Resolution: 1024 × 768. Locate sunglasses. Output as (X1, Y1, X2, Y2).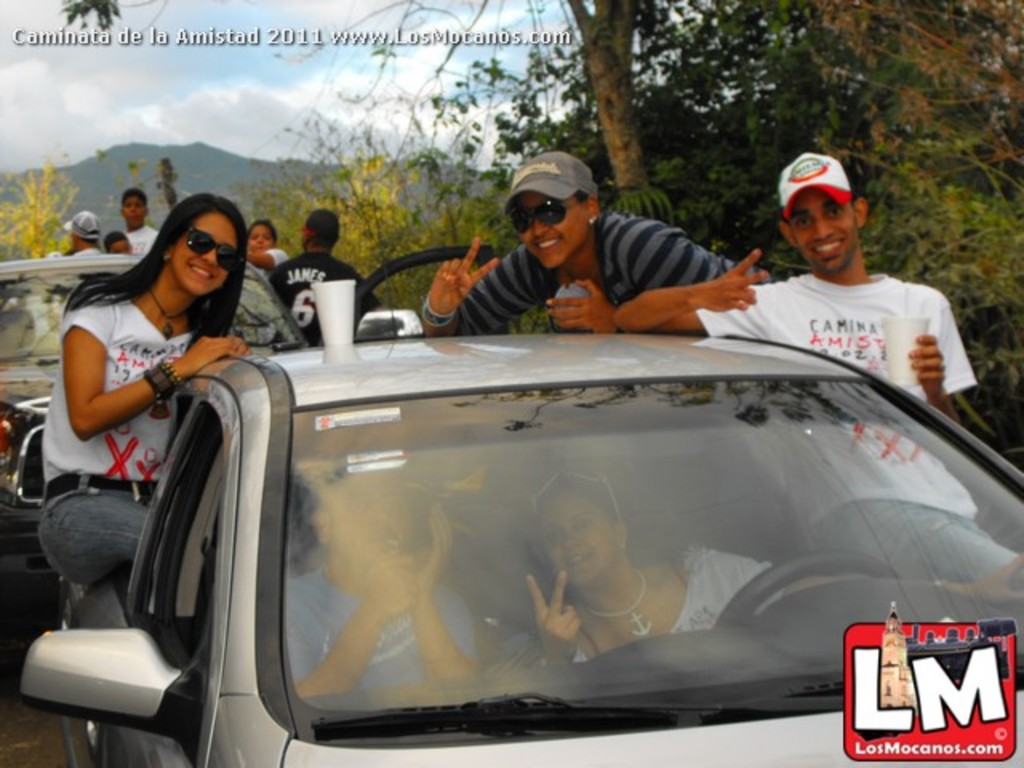
(189, 224, 250, 275).
